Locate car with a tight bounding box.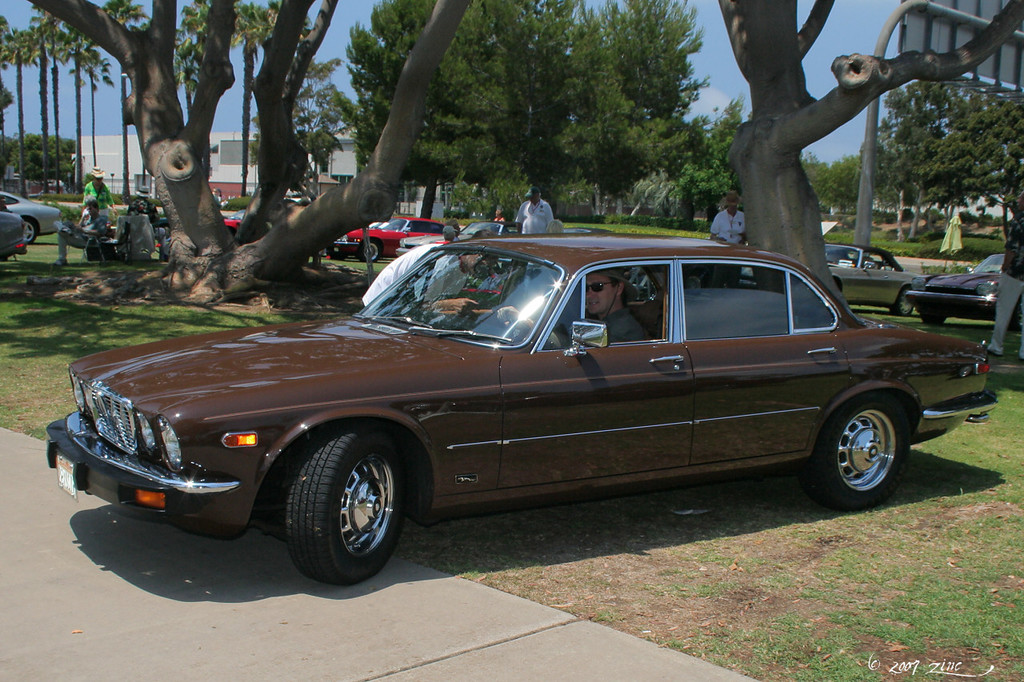
45 233 994 582.
